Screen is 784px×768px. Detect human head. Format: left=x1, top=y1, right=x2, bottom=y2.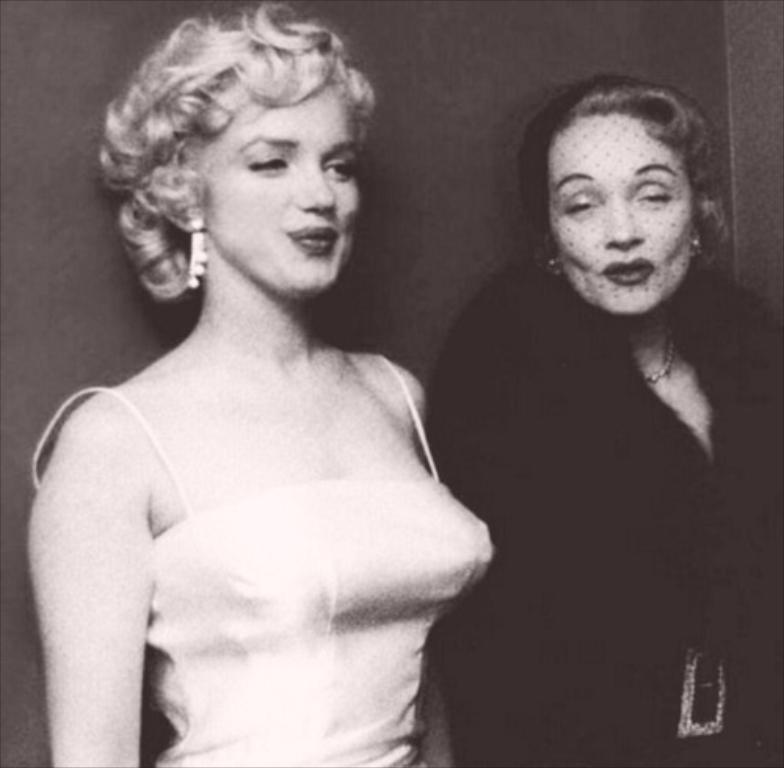
left=111, top=11, right=375, bottom=296.
